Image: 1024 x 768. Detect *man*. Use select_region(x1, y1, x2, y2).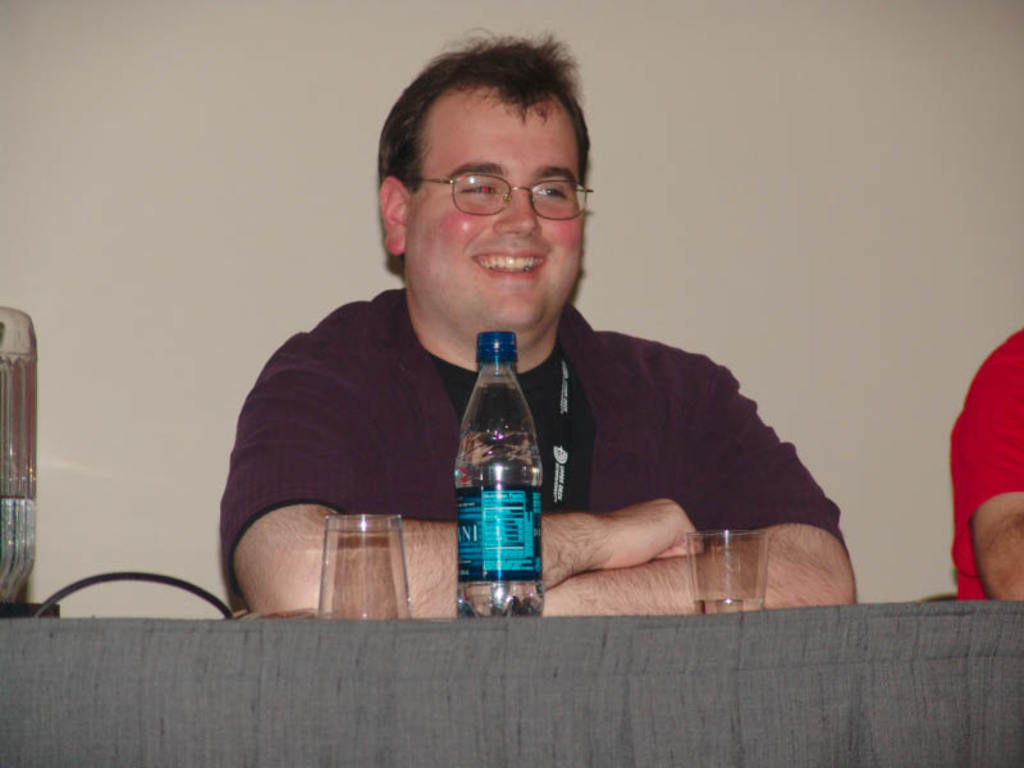
select_region(214, 28, 859, 625).
